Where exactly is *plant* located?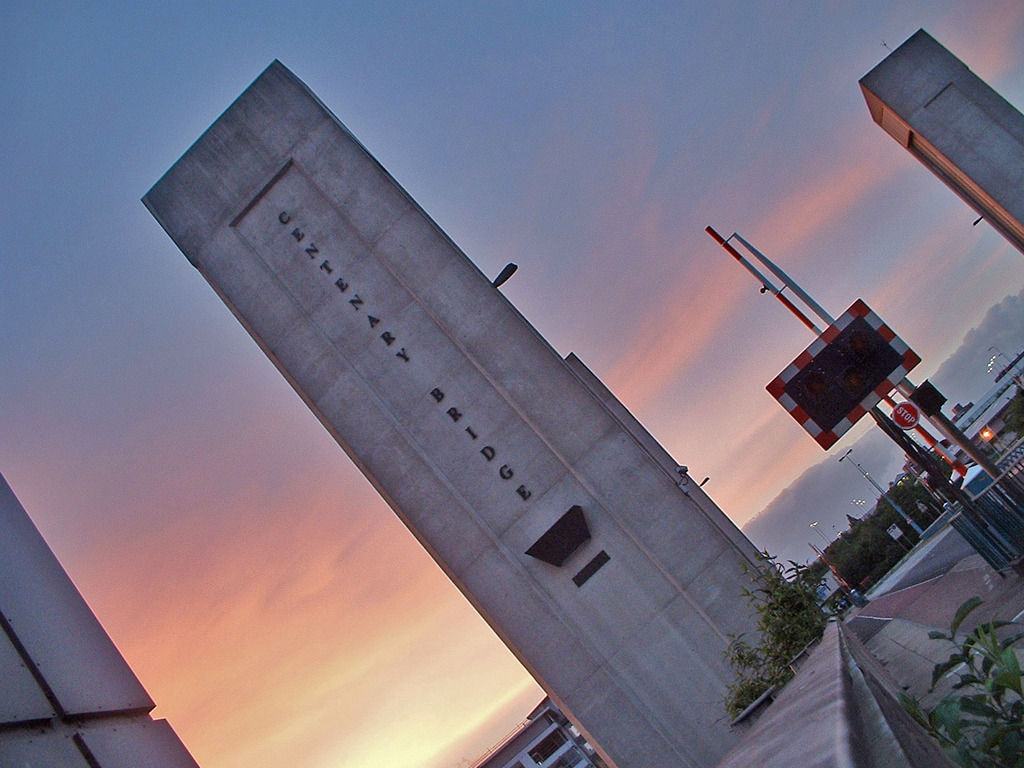
Its bounding box is (717,640,784,680).
